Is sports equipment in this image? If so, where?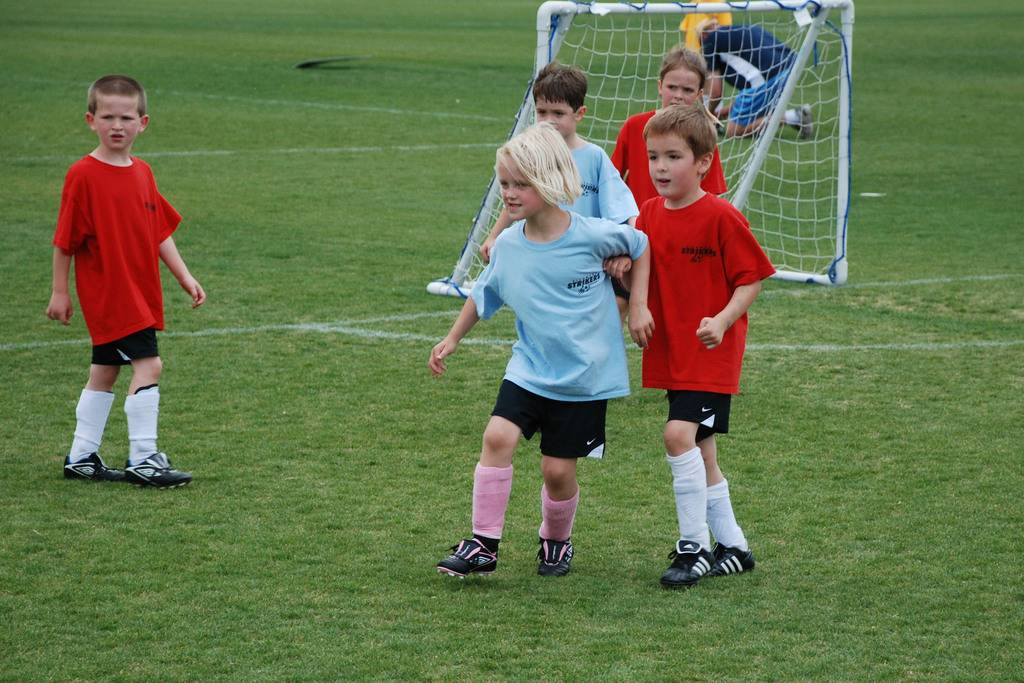
Yes, at x1=656 y1=539 x2=712 y2=589.
